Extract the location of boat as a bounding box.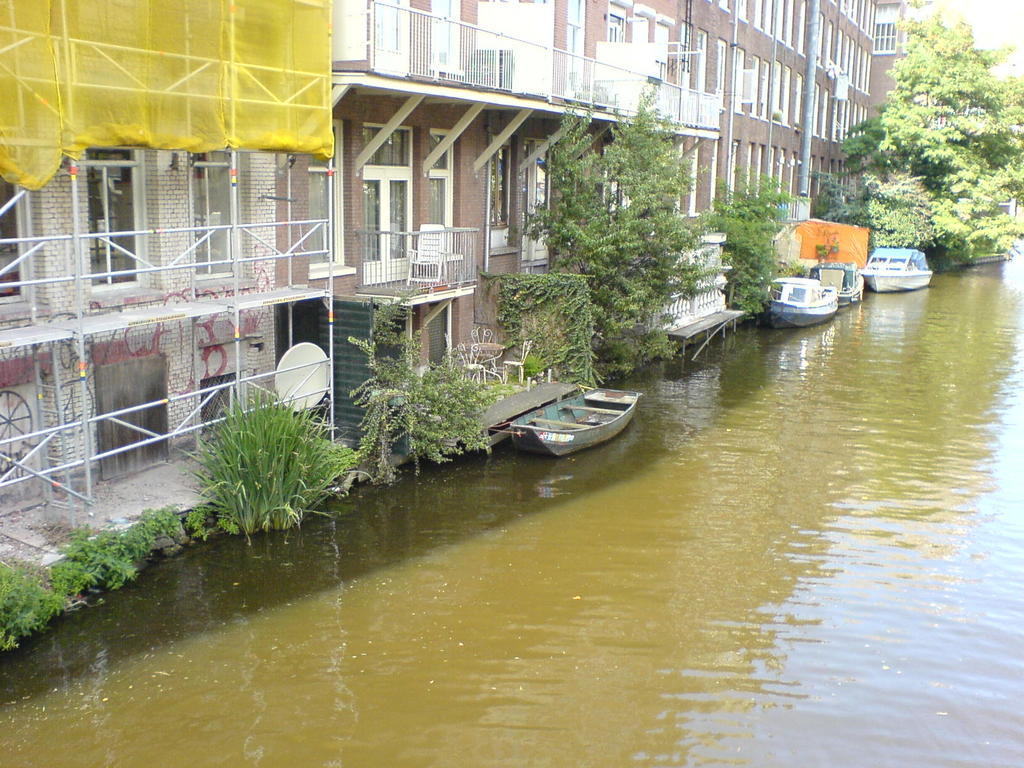
crop(804, 261, 869, 303).
